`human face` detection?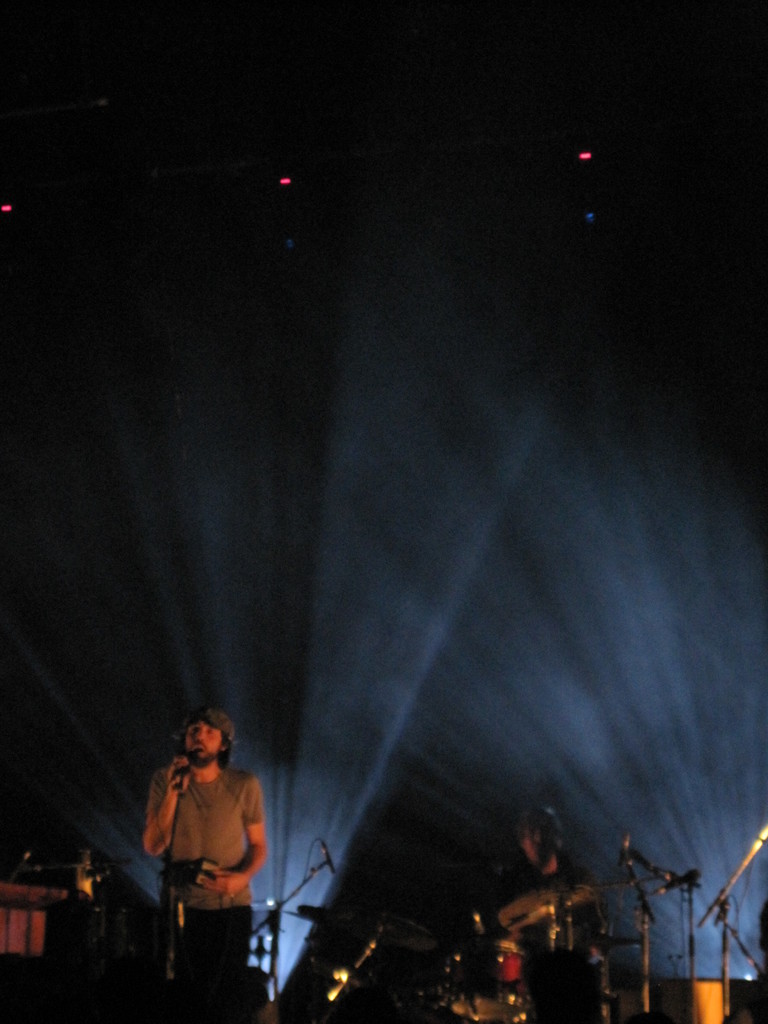
180, 723, 220, 767
